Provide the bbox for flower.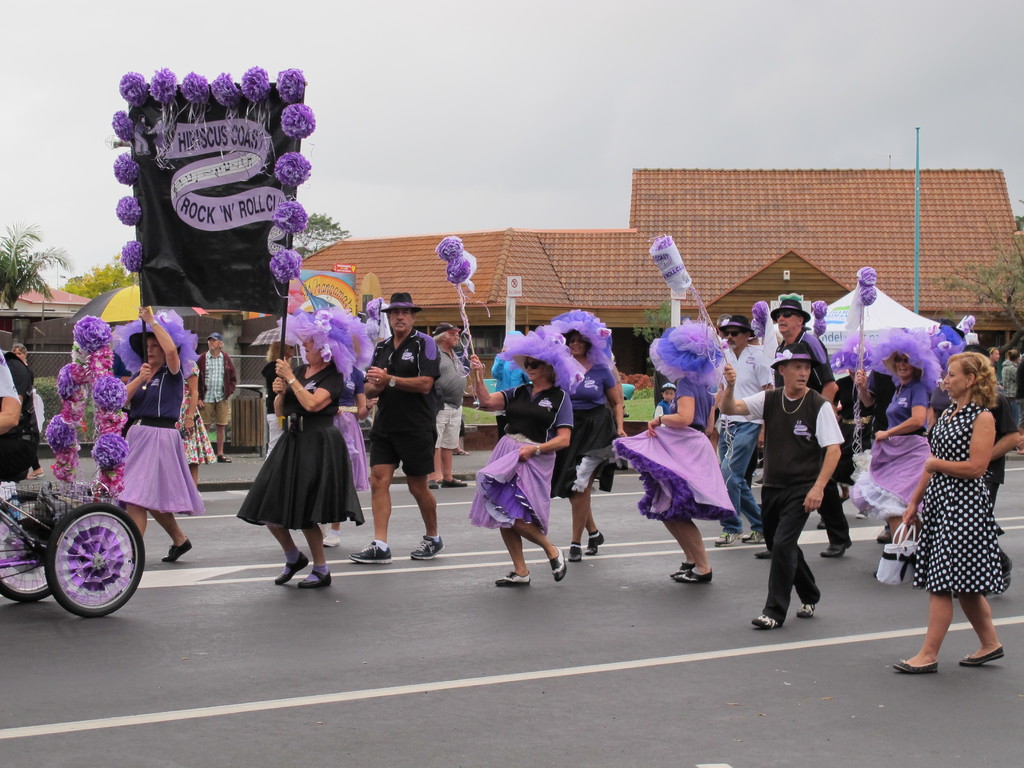
BBox(120, 69, 150, 114).
